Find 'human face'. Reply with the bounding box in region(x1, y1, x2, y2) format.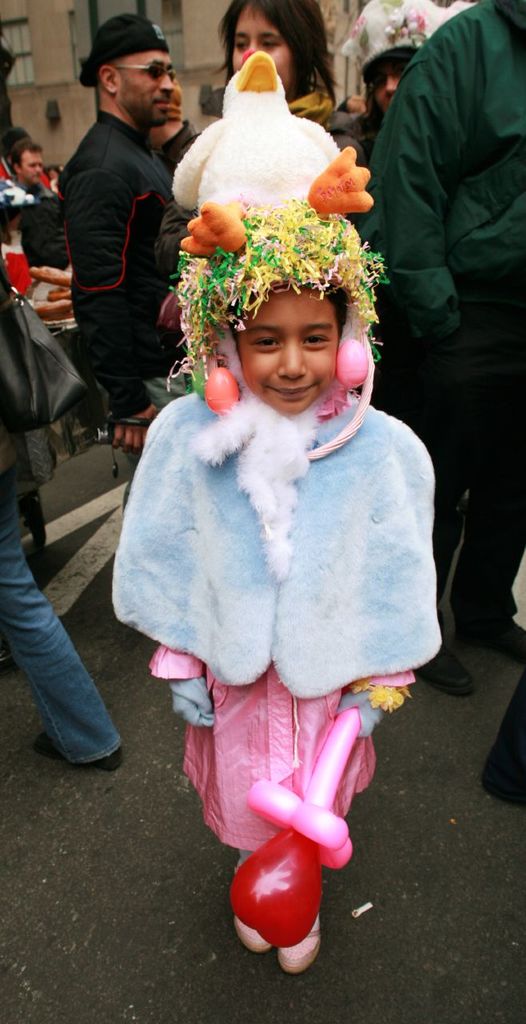
region(115, 47, 169, 126).
